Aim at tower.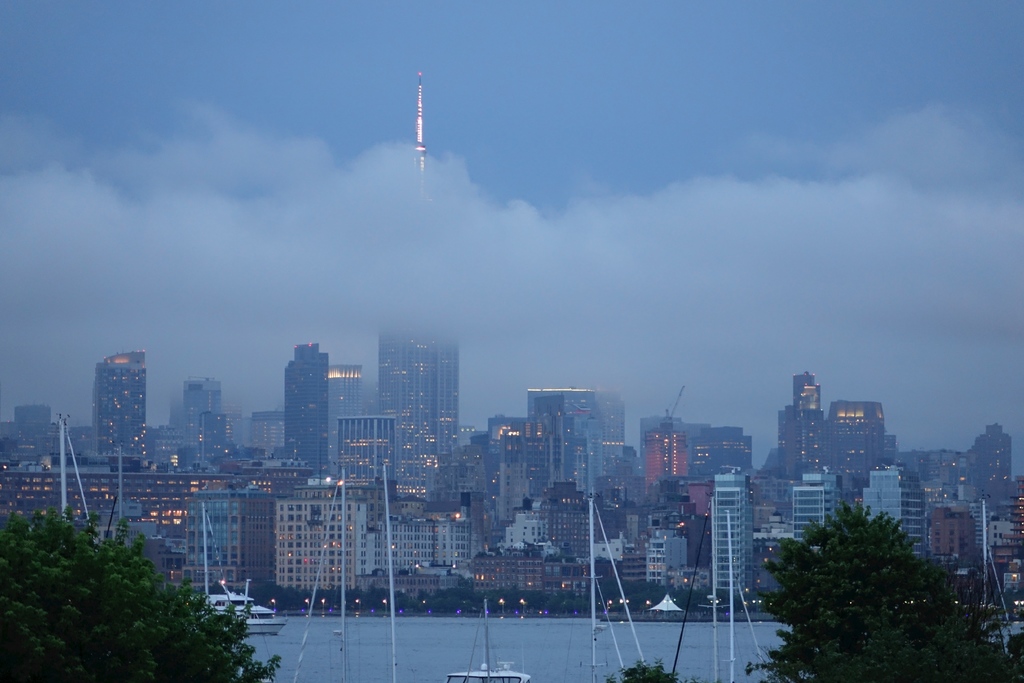
Aimed at [left=276, top=339, right=365, bottom=478].
